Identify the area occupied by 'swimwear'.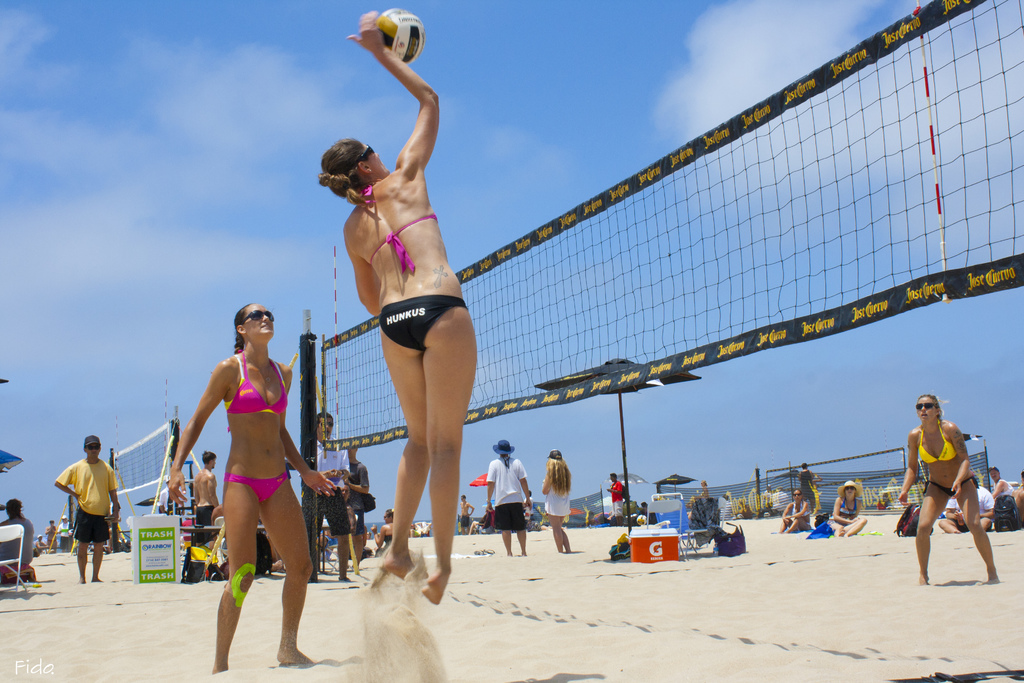
Area: pyautogui.locateOnScreen(919, 420, 957, 468).
